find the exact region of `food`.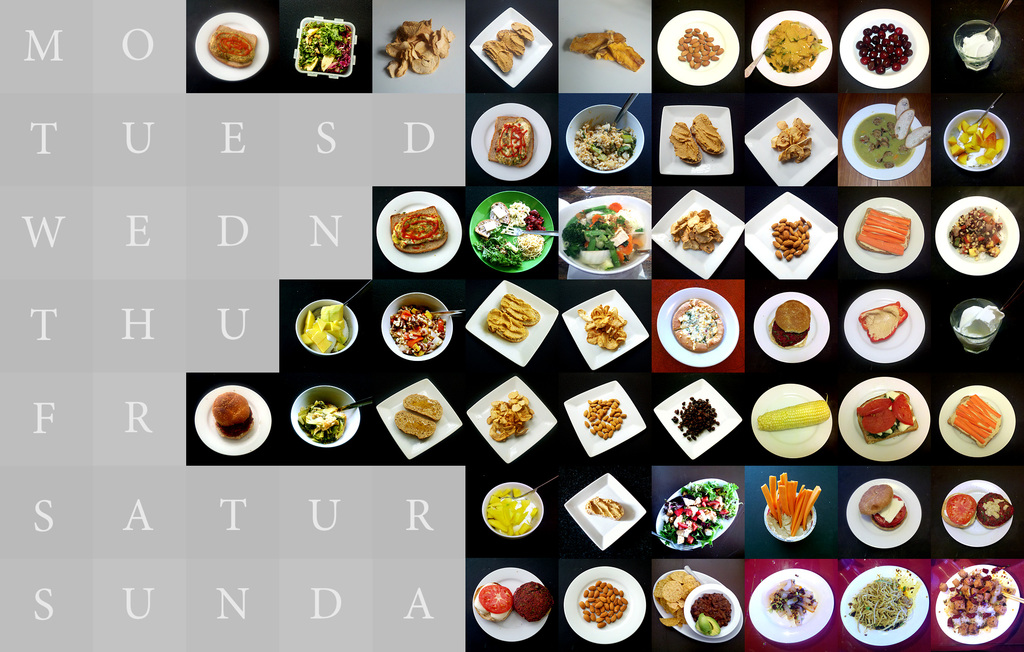
Exact region: BBox(979, 494, 1016, 528).
